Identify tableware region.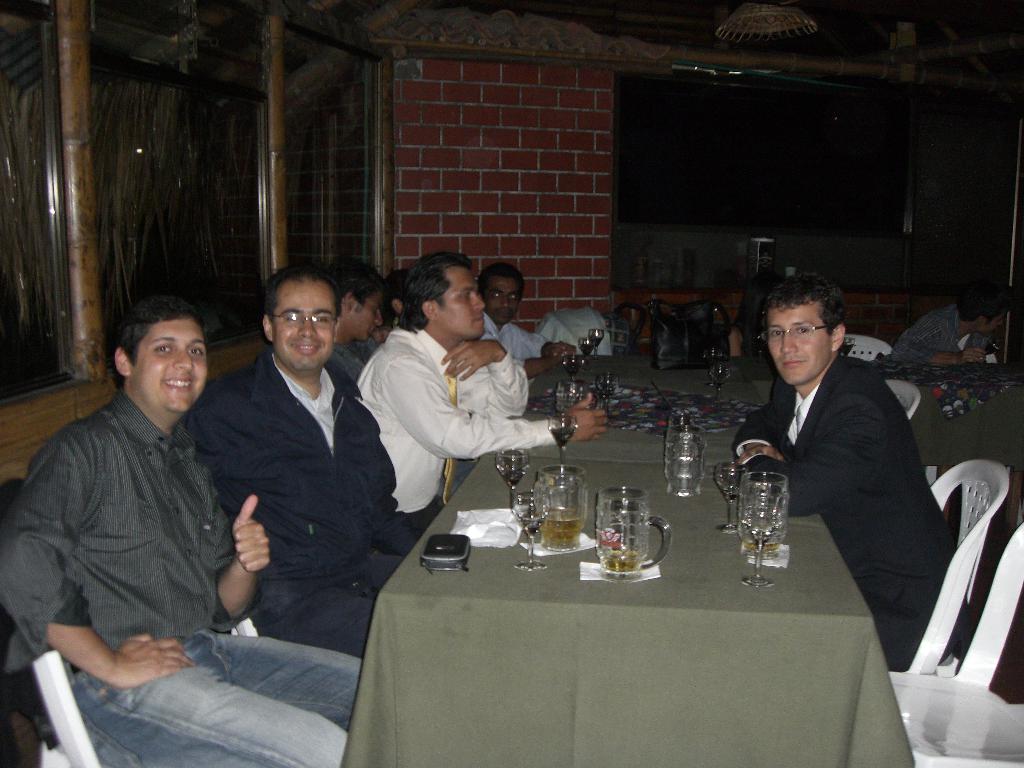
Region: 495, 449, 532, 509.
